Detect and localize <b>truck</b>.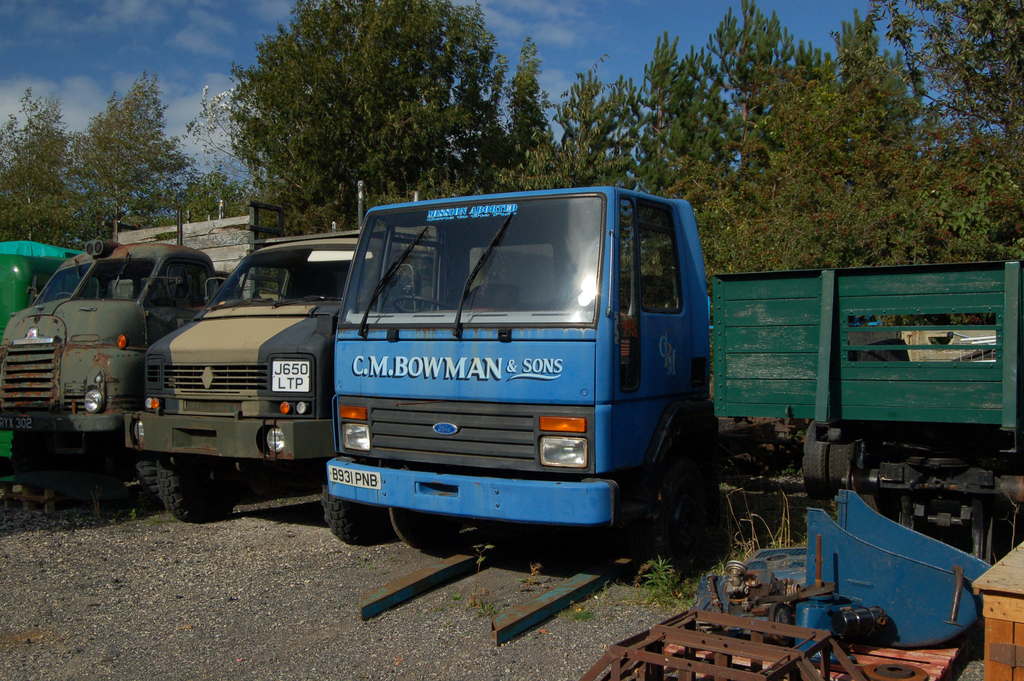
Localized at left=708, top=261, right=1023, bottom=574.
